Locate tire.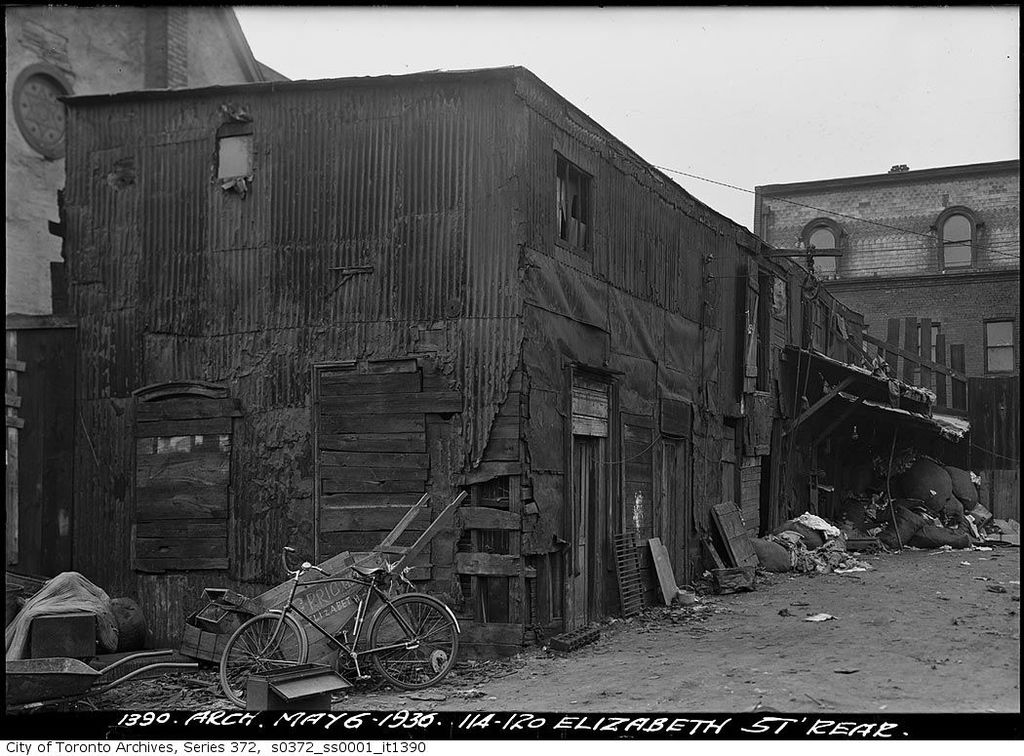
Bounding box: left=365, top=591, right=459, bottom=690.
